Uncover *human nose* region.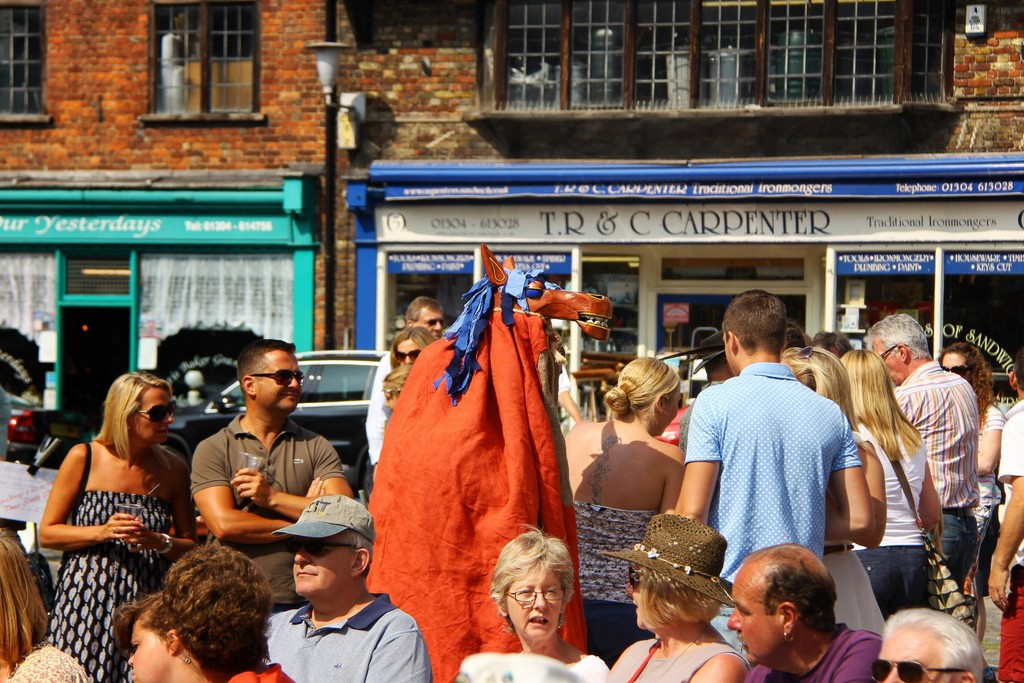
Uncovered: [x1=285, y1=378, x2=304, y2=393].
